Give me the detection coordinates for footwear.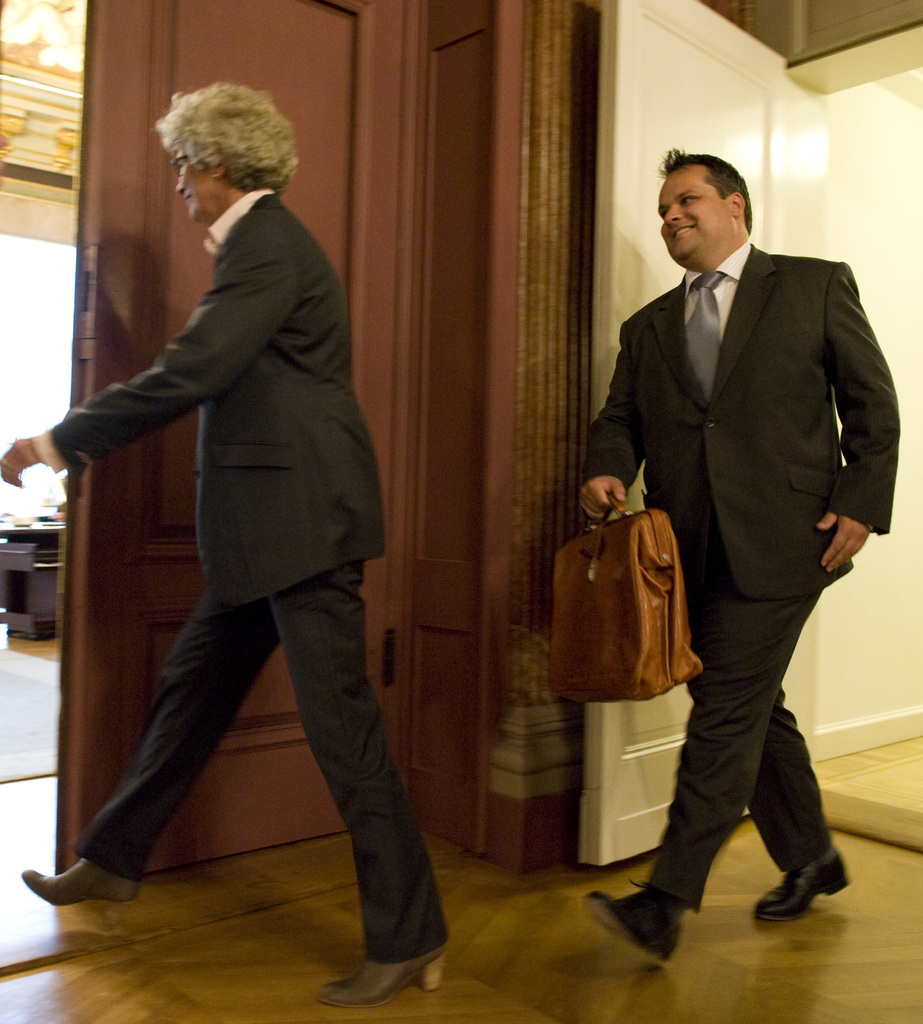
left=20, top=865, right=144, bottom=901.
